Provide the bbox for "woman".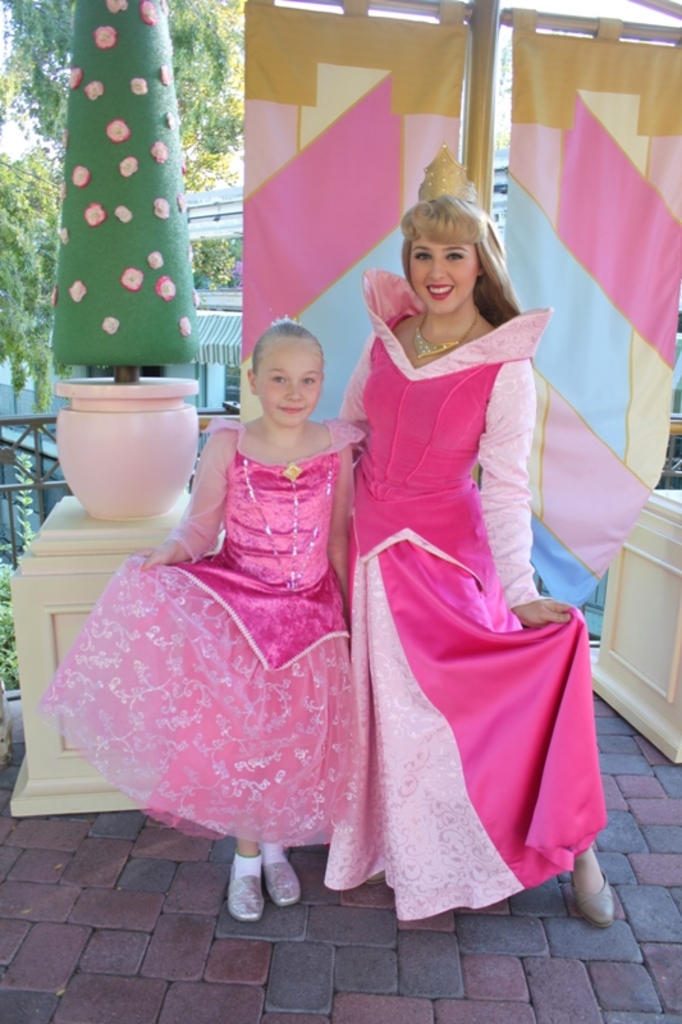
detection(317, 146, 590, 919).
